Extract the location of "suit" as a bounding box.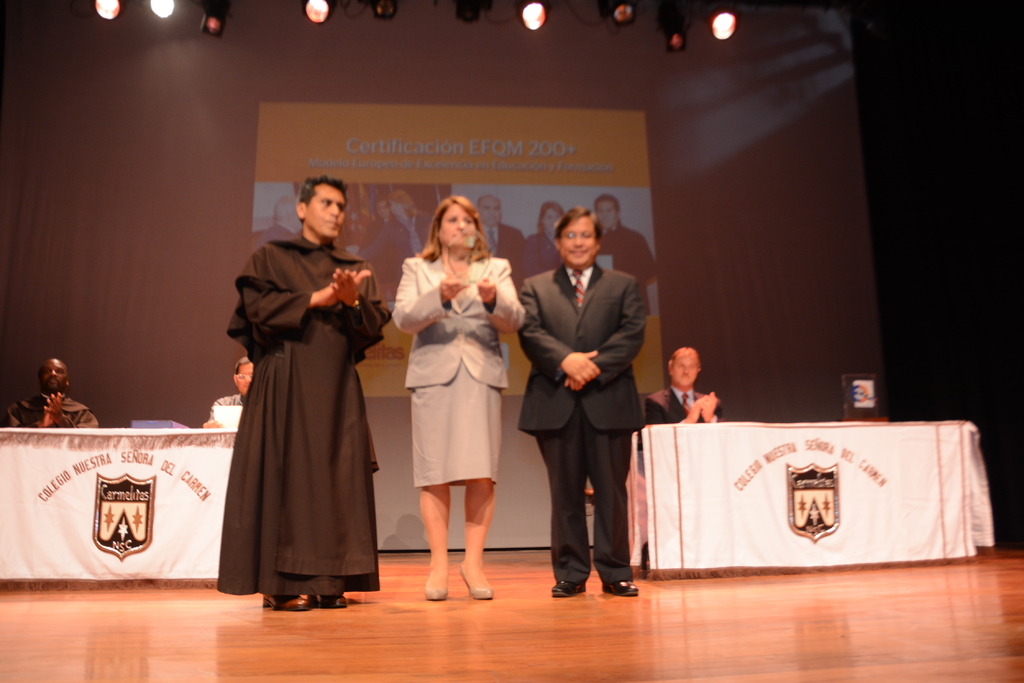
<bbox>650, 388, 721, 425</bbox>.
